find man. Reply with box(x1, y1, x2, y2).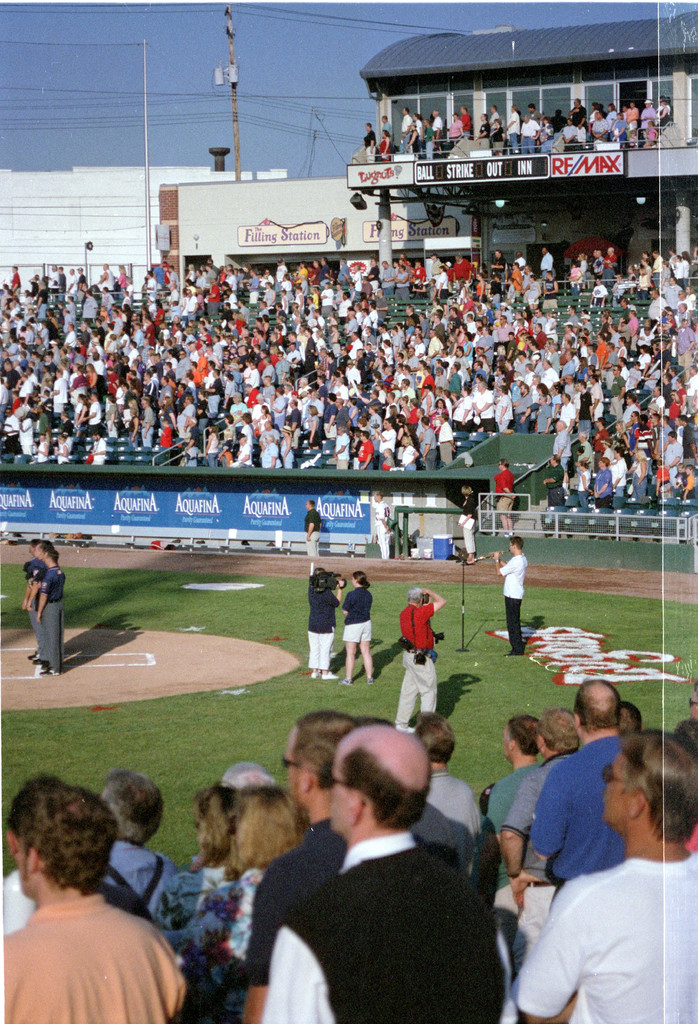
box(492, 456, 520, 529).
